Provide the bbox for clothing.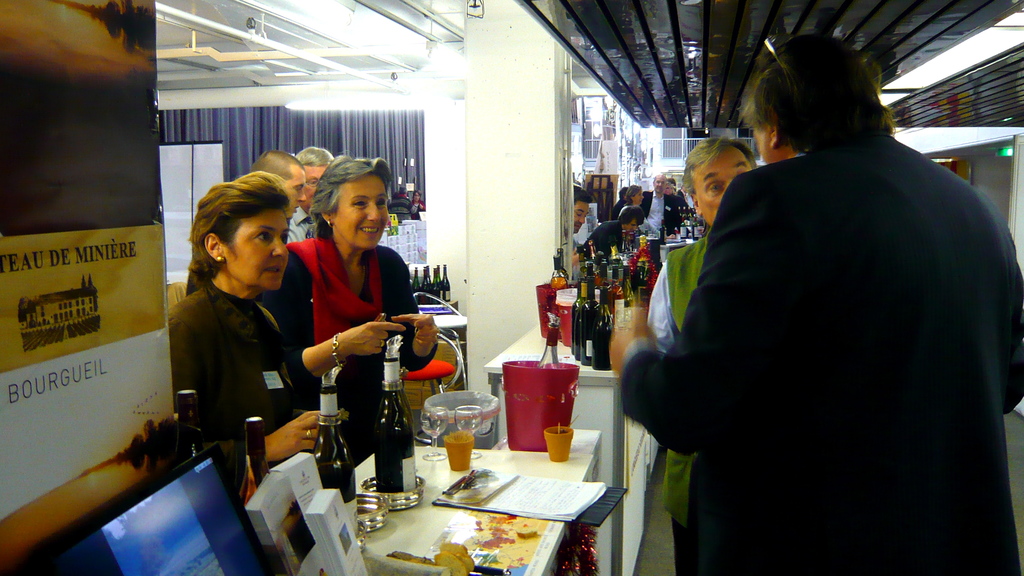
x1=577 y1=217 x2=630 y2=273.
